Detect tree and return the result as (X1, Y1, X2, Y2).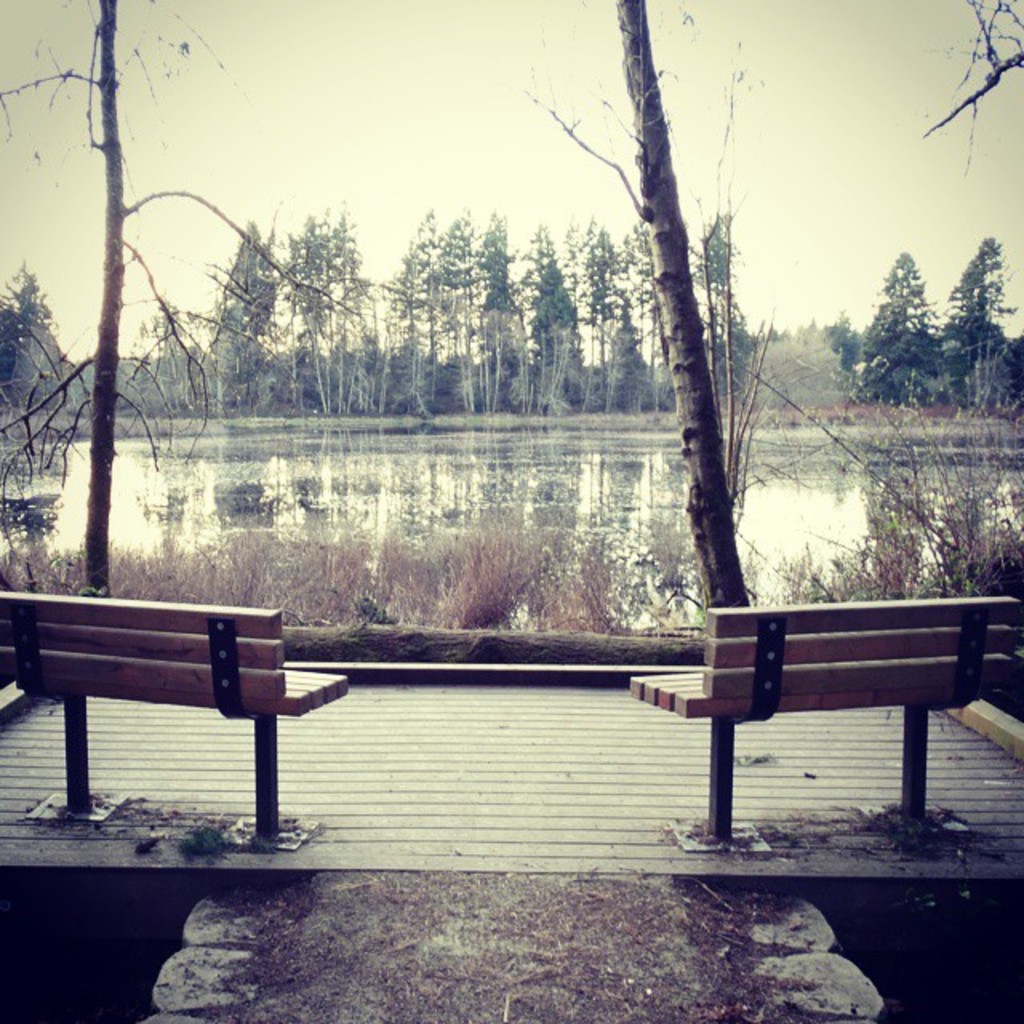
(835, 229, 1022, 430).
